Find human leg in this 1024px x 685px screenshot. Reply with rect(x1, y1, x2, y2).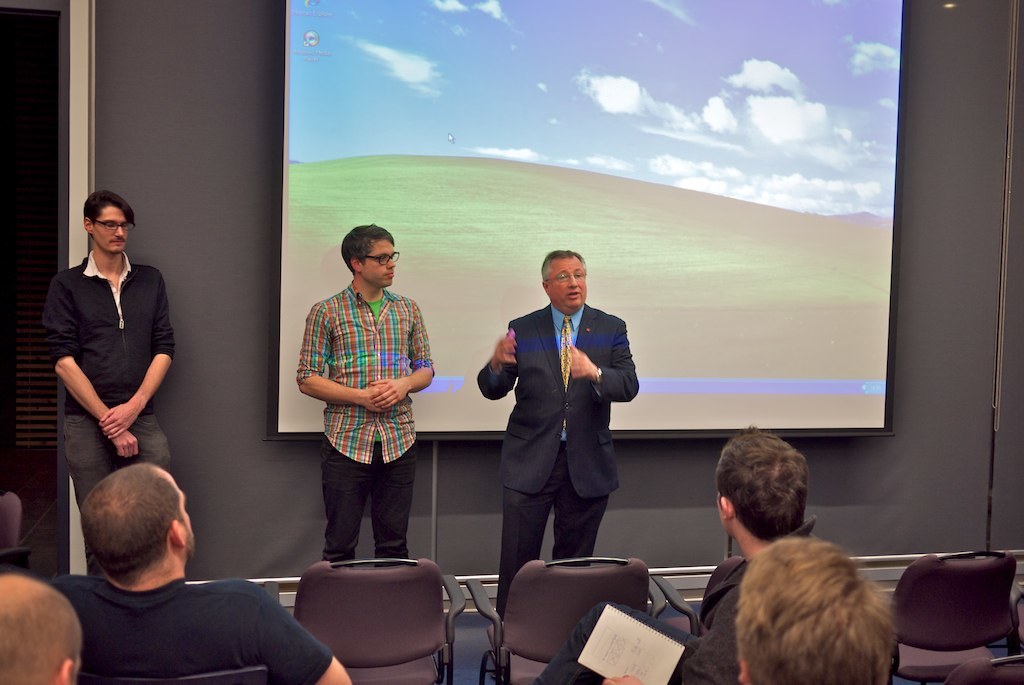
rect(500, 437, 546, 614).
